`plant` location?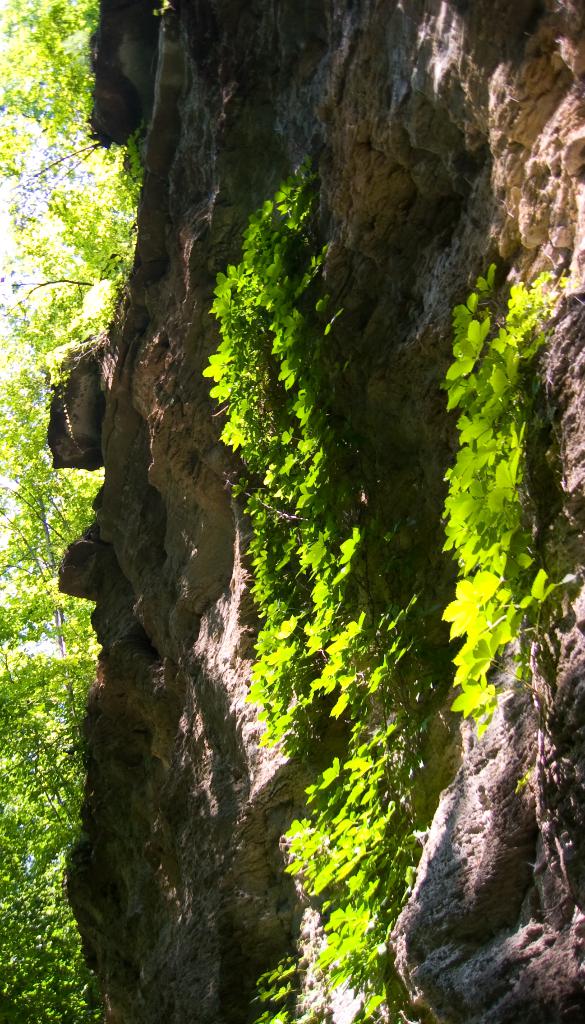
477 264 494 301
